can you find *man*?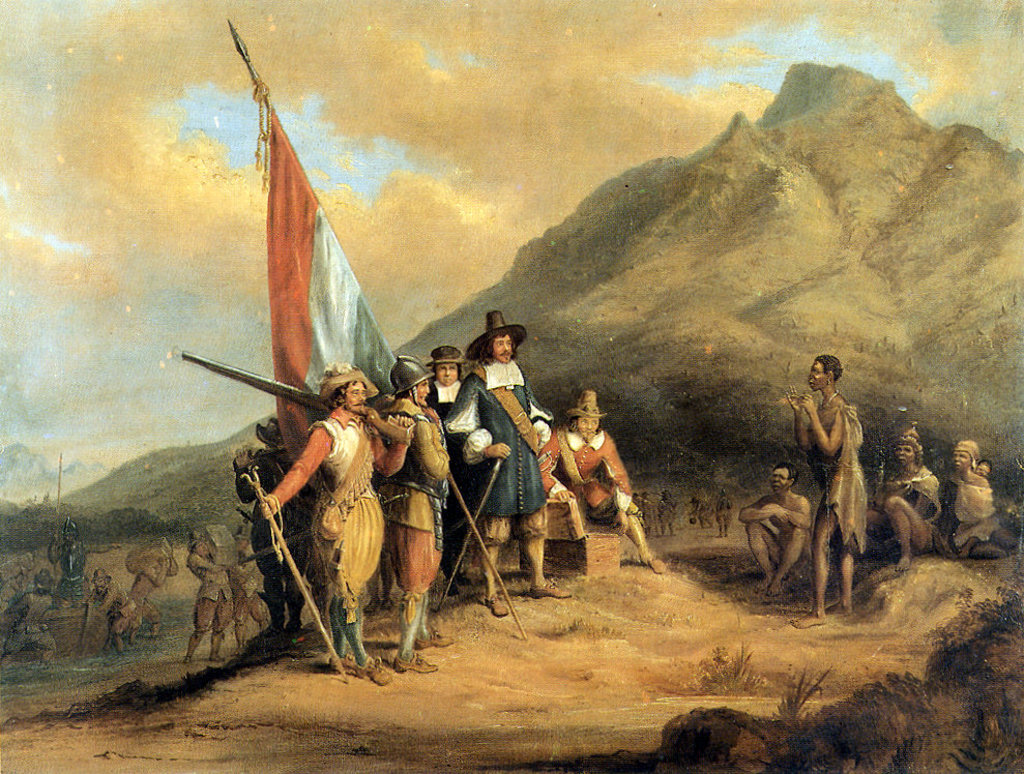
Yes, bounding box: (352,348,451,675).
